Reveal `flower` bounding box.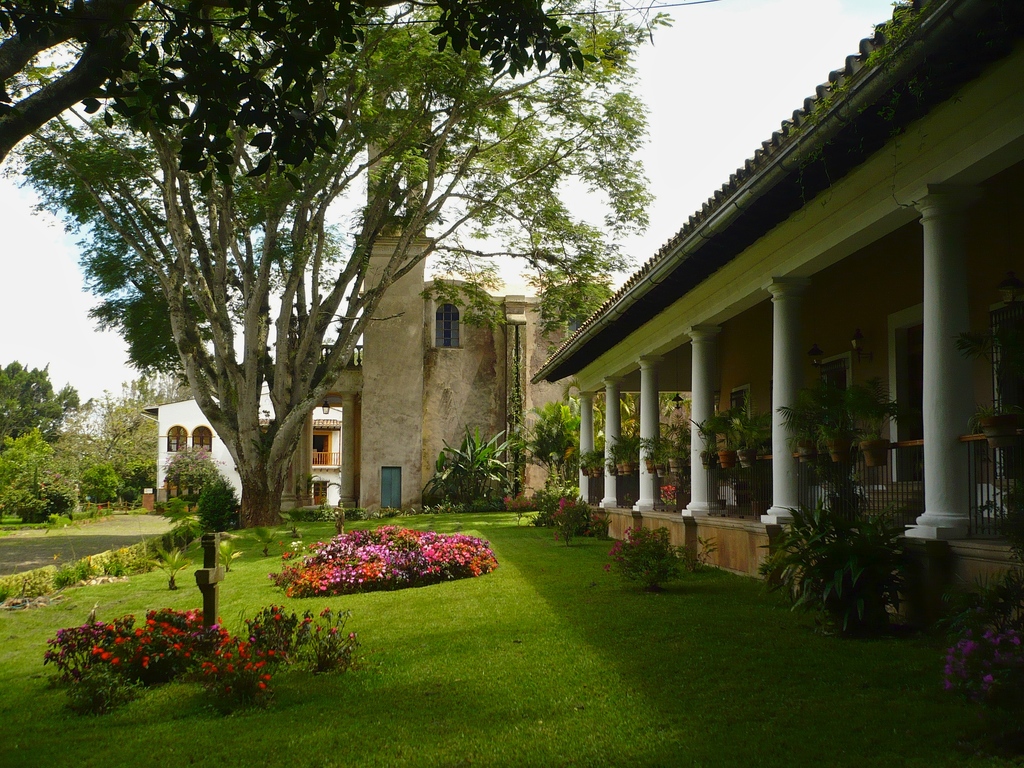
Revealed: select_region(54, 637, 60, 643).
